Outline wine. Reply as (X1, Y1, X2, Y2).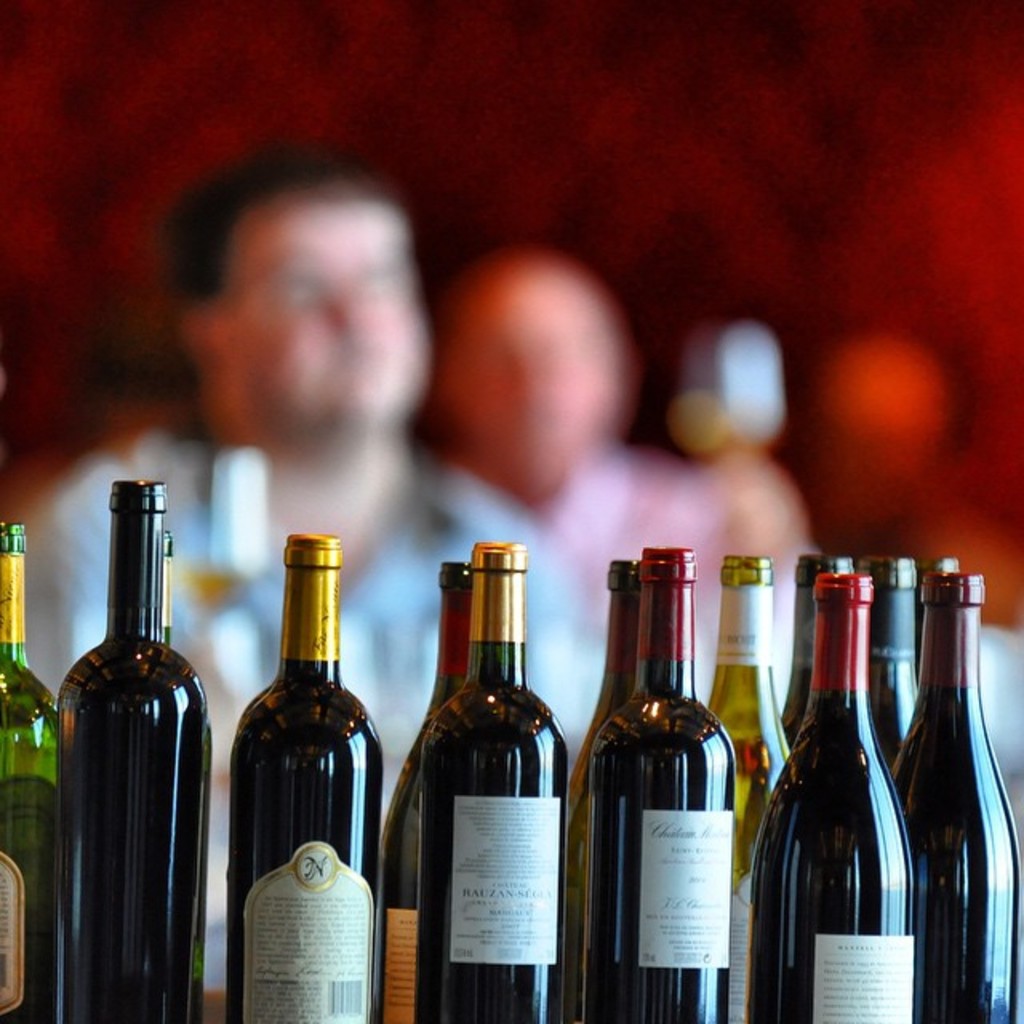
(922, 550, 962, 582).
